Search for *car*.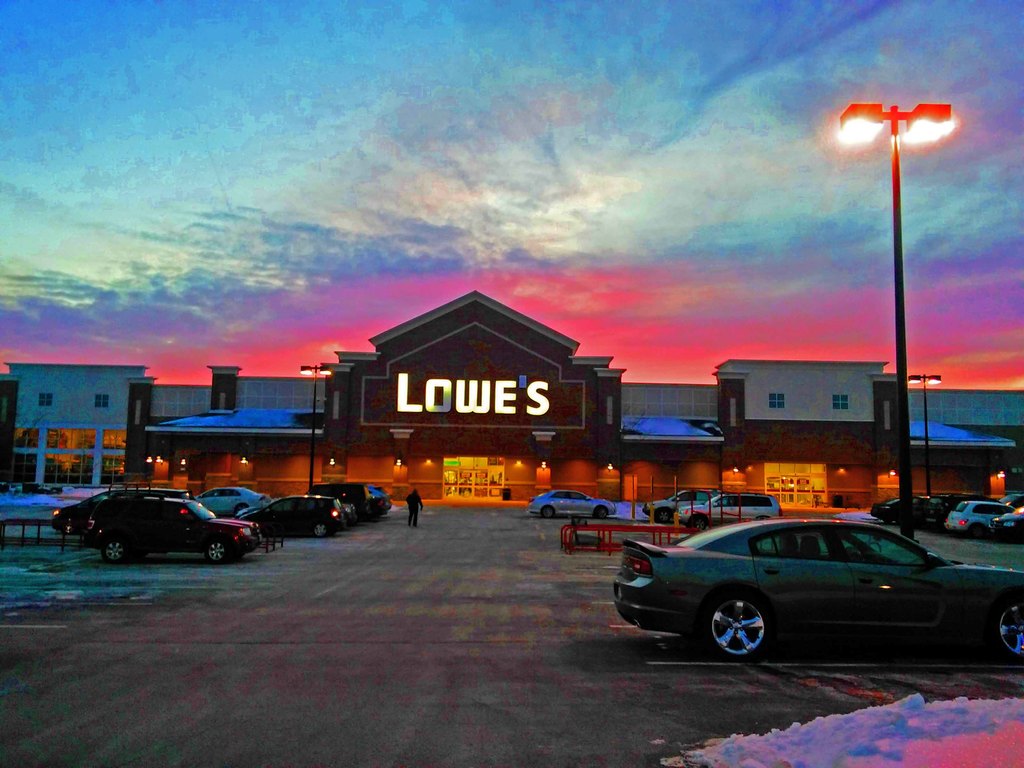
Found at left=76, top=492, right=273, bottom=564.
